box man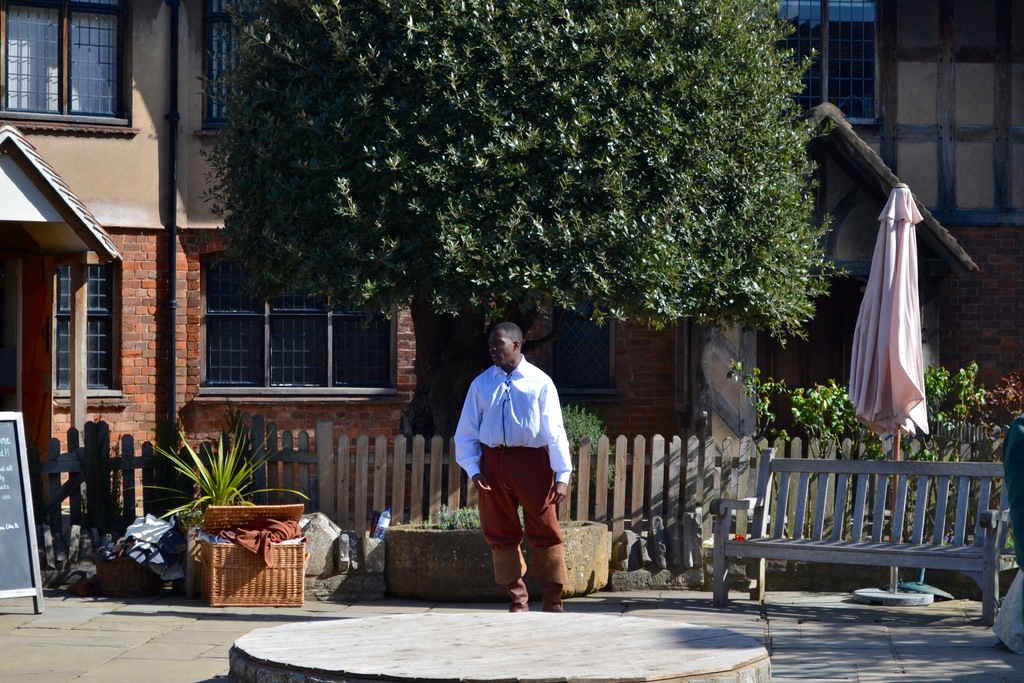
<region>453, 324, 574, 610</region>
